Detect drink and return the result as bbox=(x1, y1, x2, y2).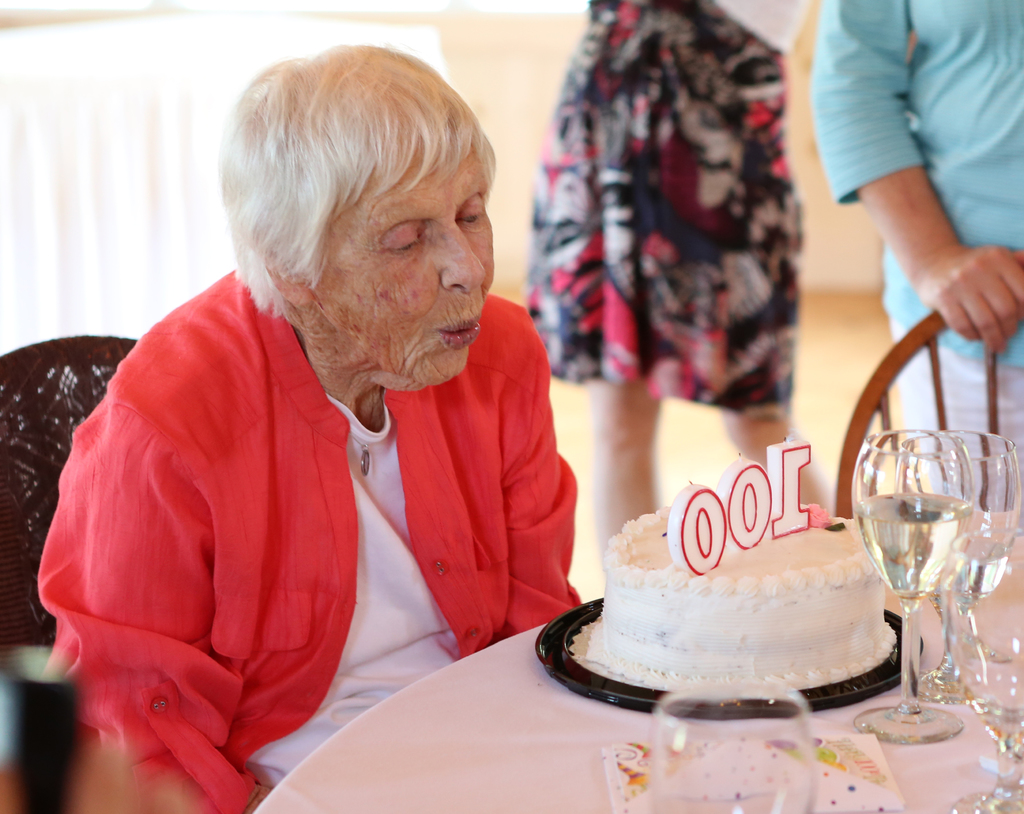
bbox=(856, 366, 1000, 724).
